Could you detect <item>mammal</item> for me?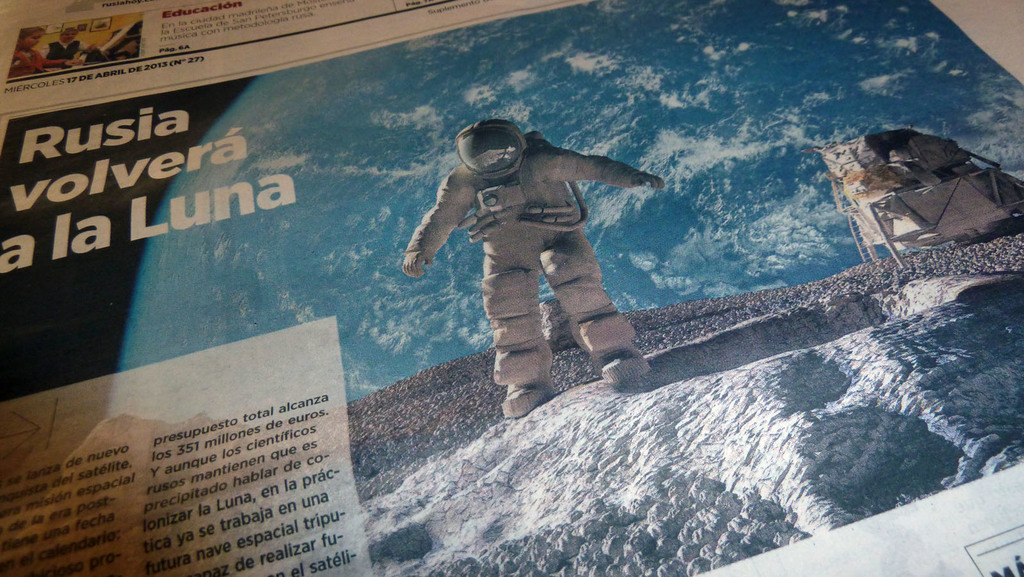
Detection result: {"left": 39, "top": 26, "right": 92, "bottom": 66}.
